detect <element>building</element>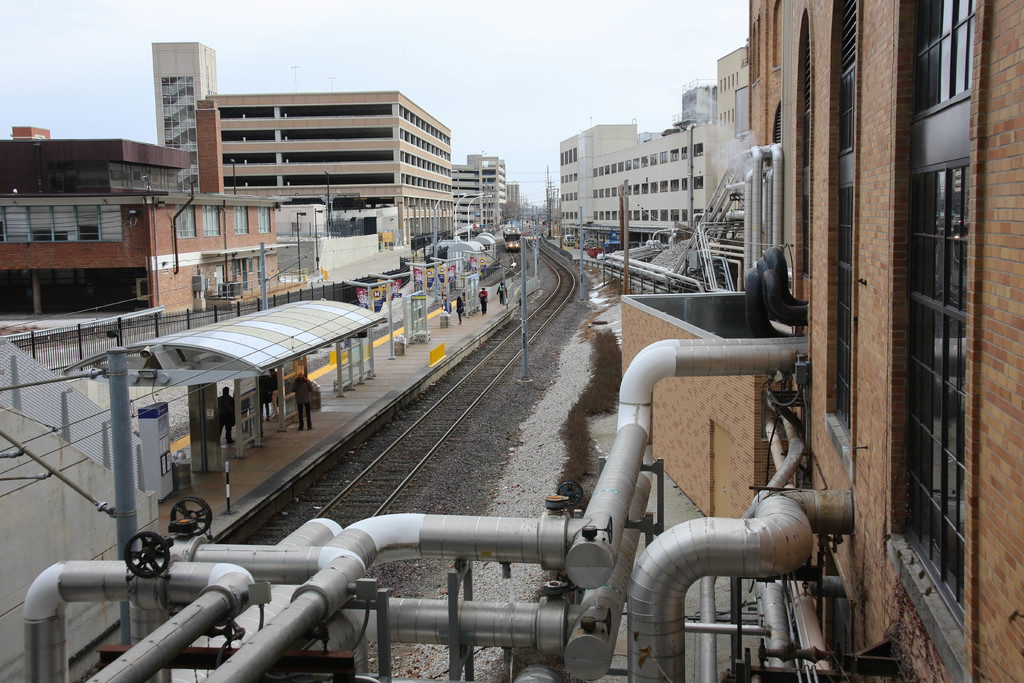
[x1=216, y1=92, x2=449, y2=205]
